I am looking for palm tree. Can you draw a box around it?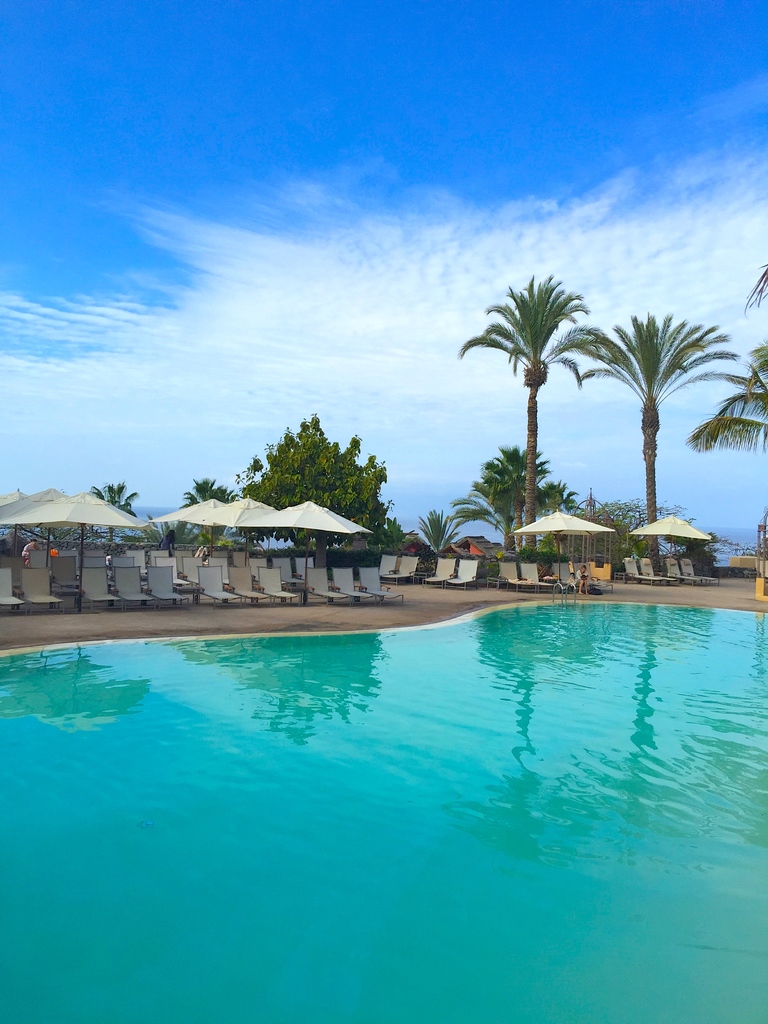
Sure, the bounding box is region(711, 349, 767, 548).
